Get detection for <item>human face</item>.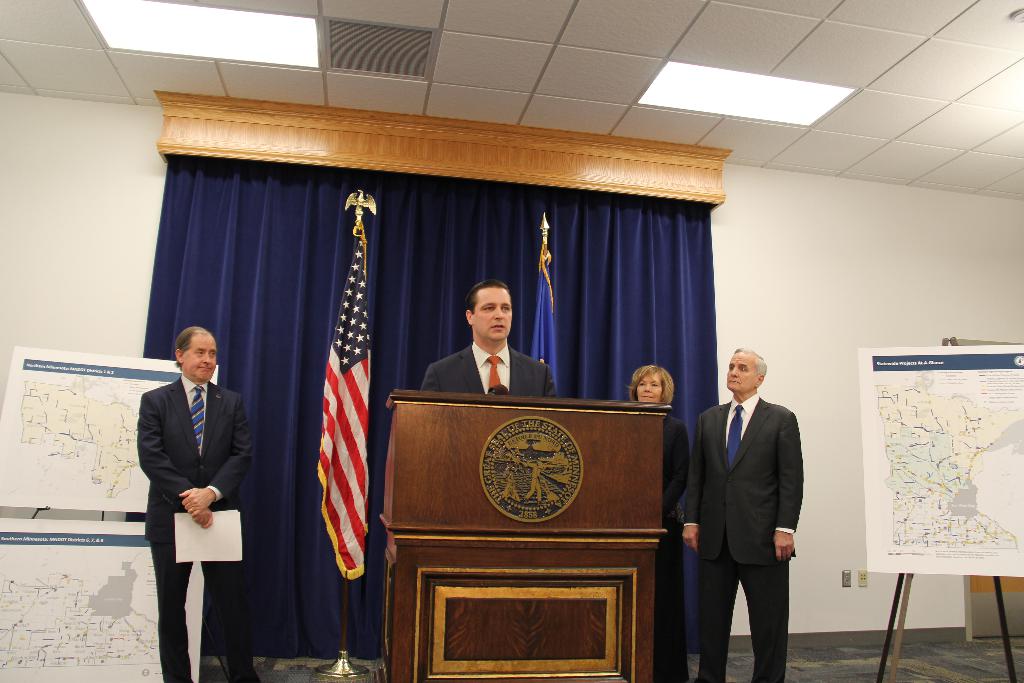
Detection: 635,372,660,404.
